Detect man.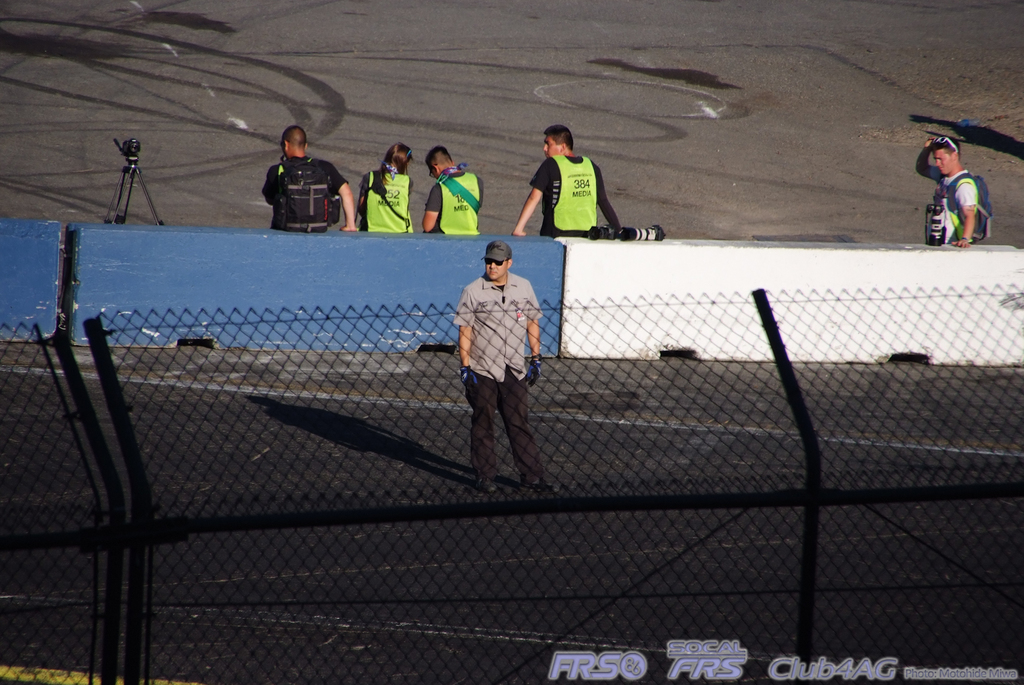
Detected at box(911, 137, 979, 248).
